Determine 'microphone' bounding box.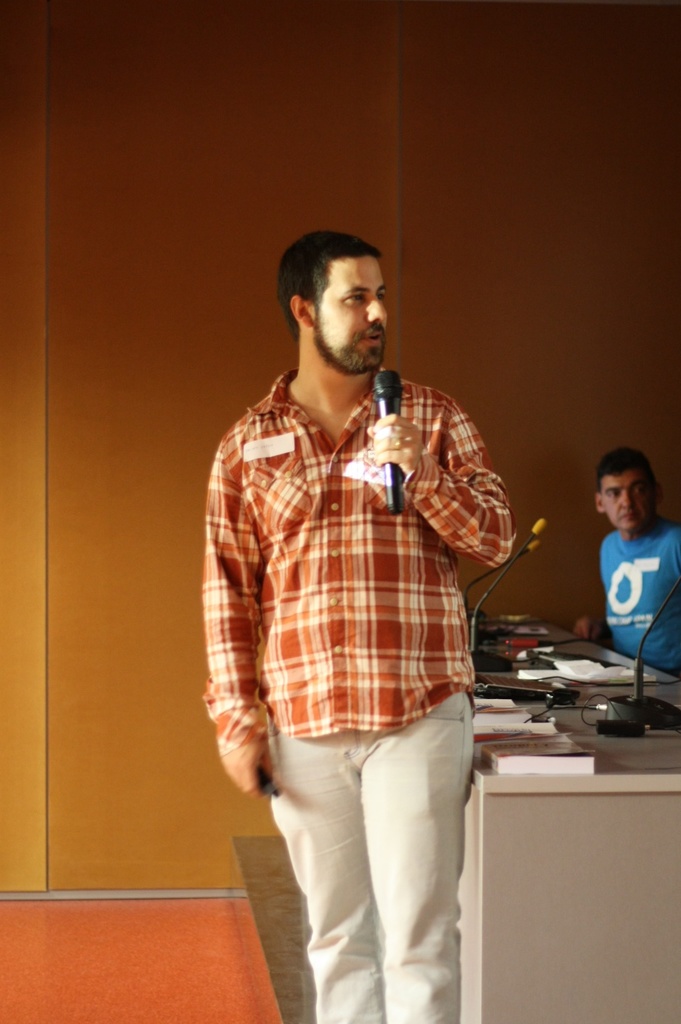
Determined: <region>360, 358, 413, 533</region>.
